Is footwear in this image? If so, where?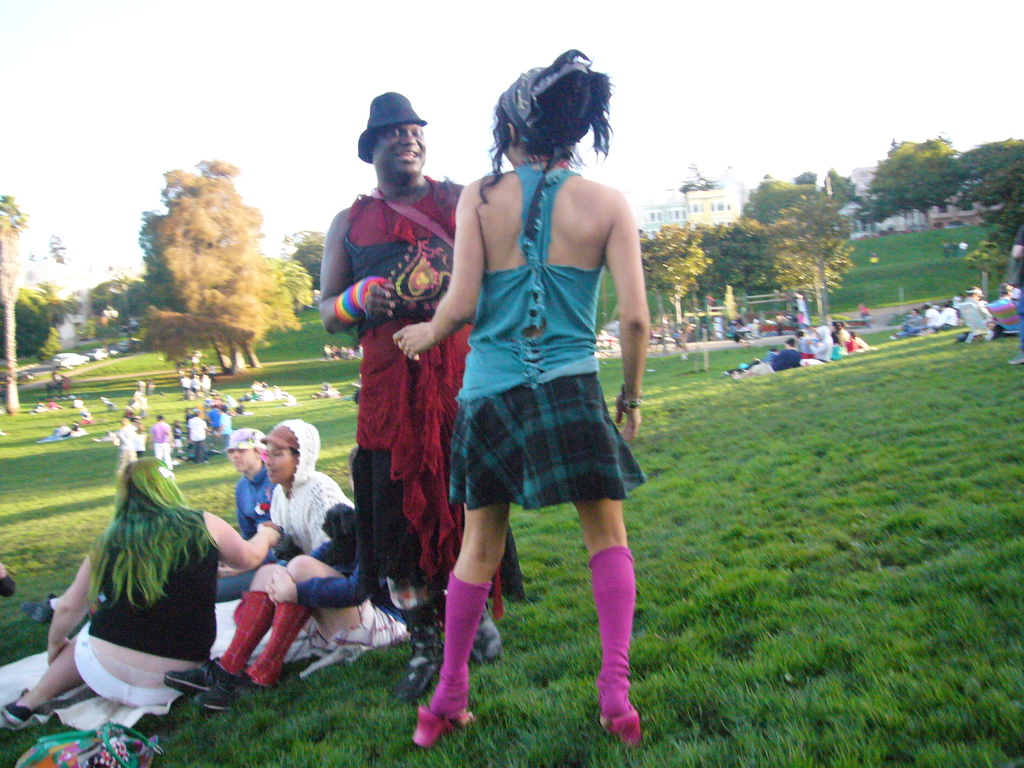
Yes, at box(0, 698, 35, 728).
